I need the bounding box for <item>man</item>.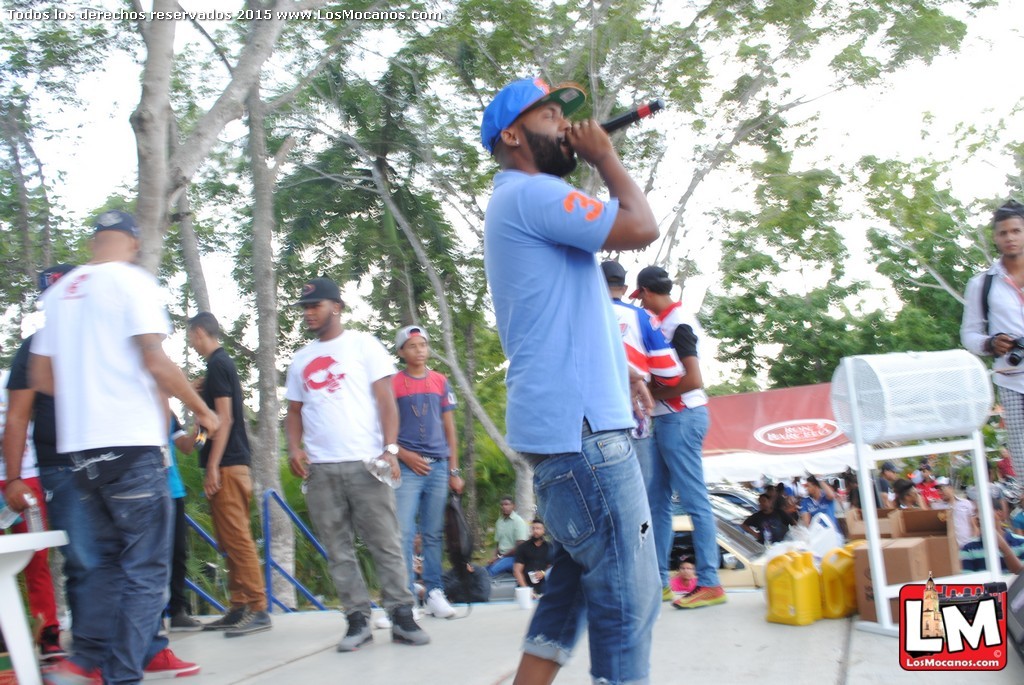
Here it is: box=[634, 260, 724, 613].
